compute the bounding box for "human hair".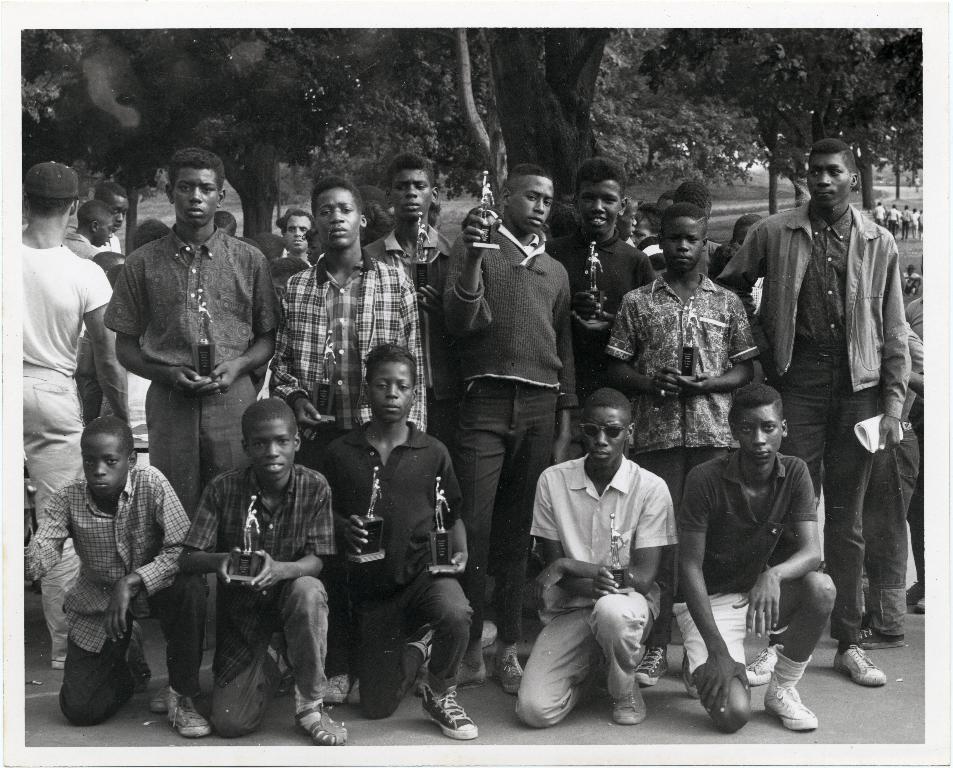
<bbox>668, 178, 708, 206</bbox>.
